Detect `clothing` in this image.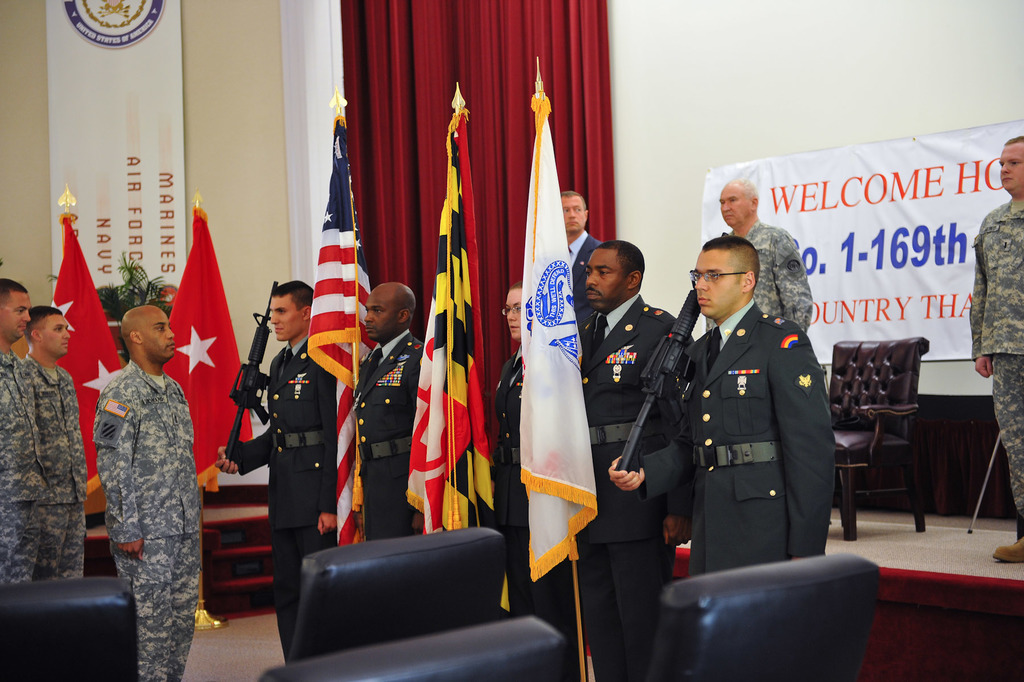
Detection: <bbox>705, 220, 814, 331</bbox>.
